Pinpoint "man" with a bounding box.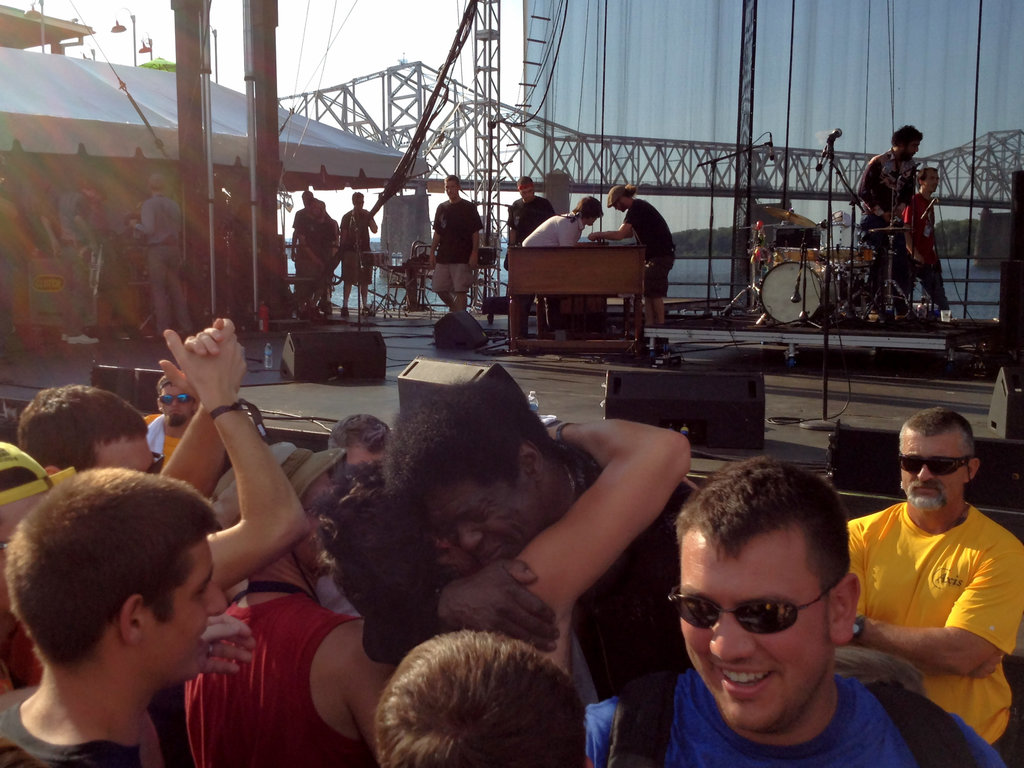
<box>826,408,1023,767</box>.
